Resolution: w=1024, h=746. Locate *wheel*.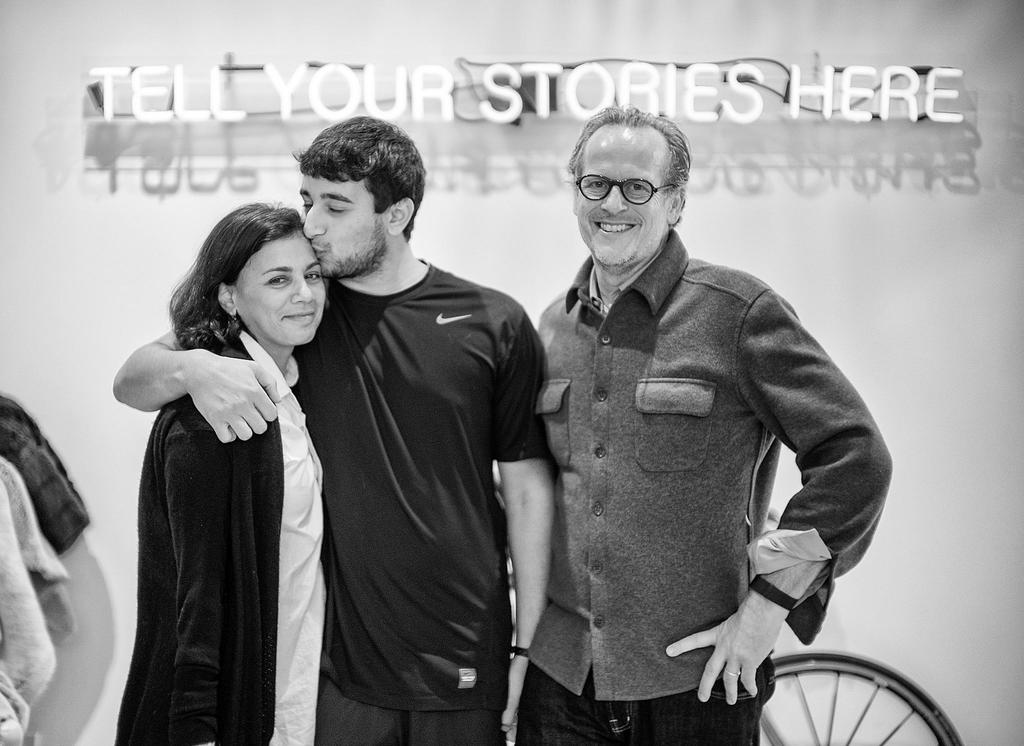
region(774, 643, 946, 743).
